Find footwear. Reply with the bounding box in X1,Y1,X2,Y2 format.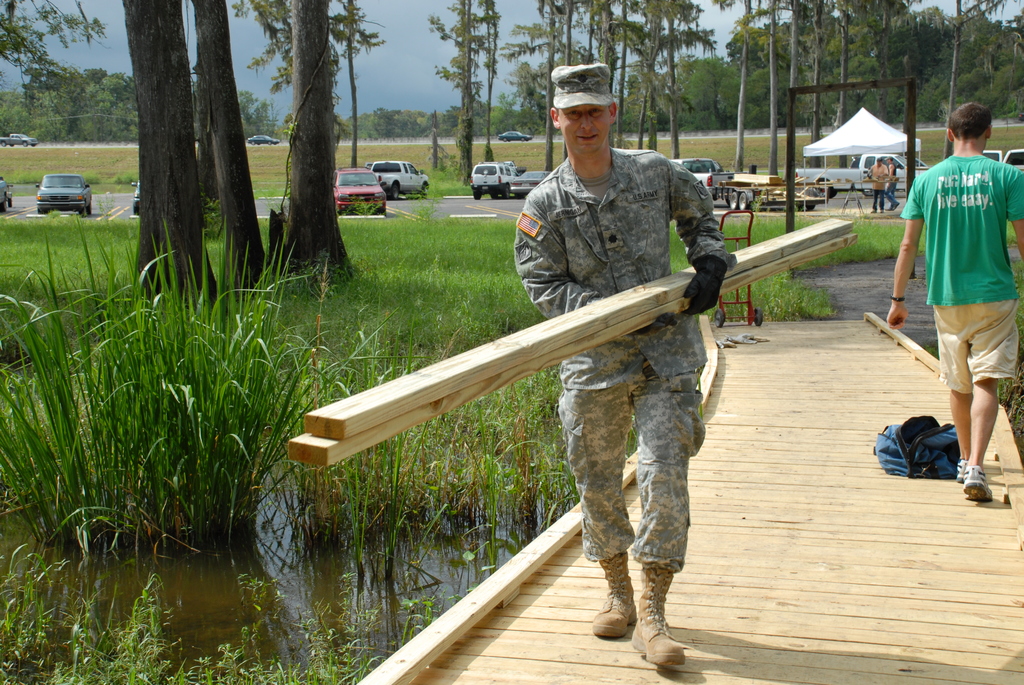
592,554,639,642.
